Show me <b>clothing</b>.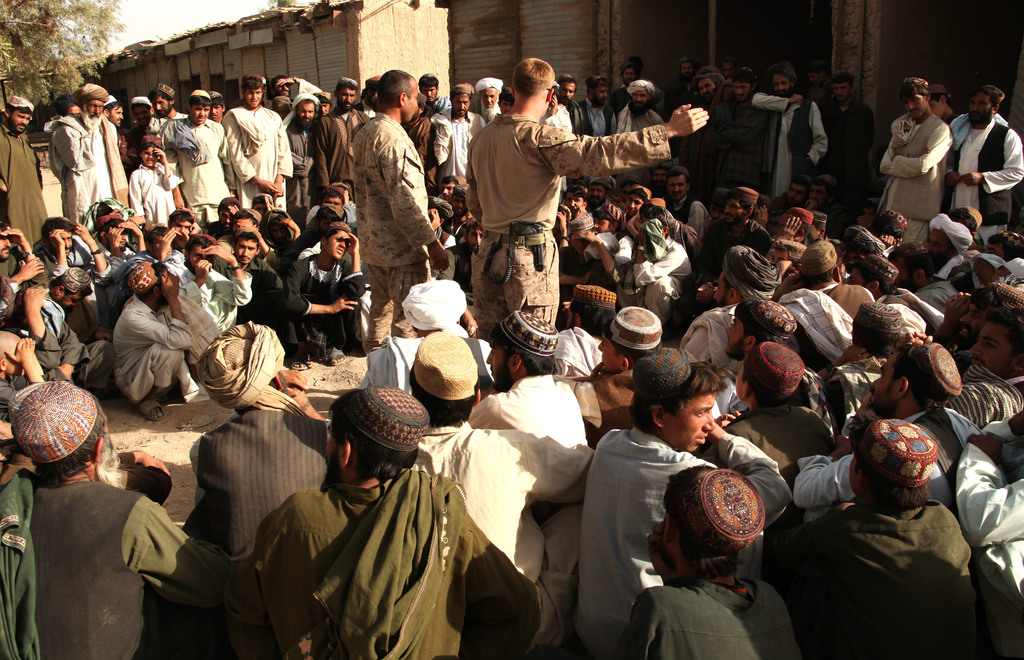
<b>clothing</b> is here: (150, 256, 247, 347).
